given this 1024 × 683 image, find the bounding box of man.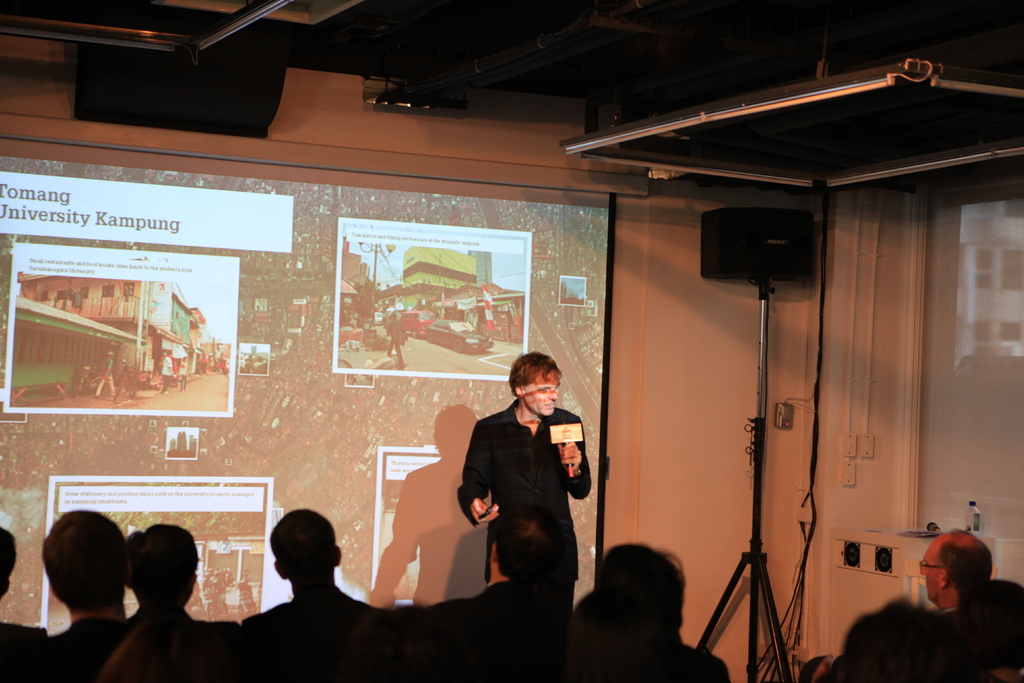
[x1=126, y1=525, x2=207, y2=623].
